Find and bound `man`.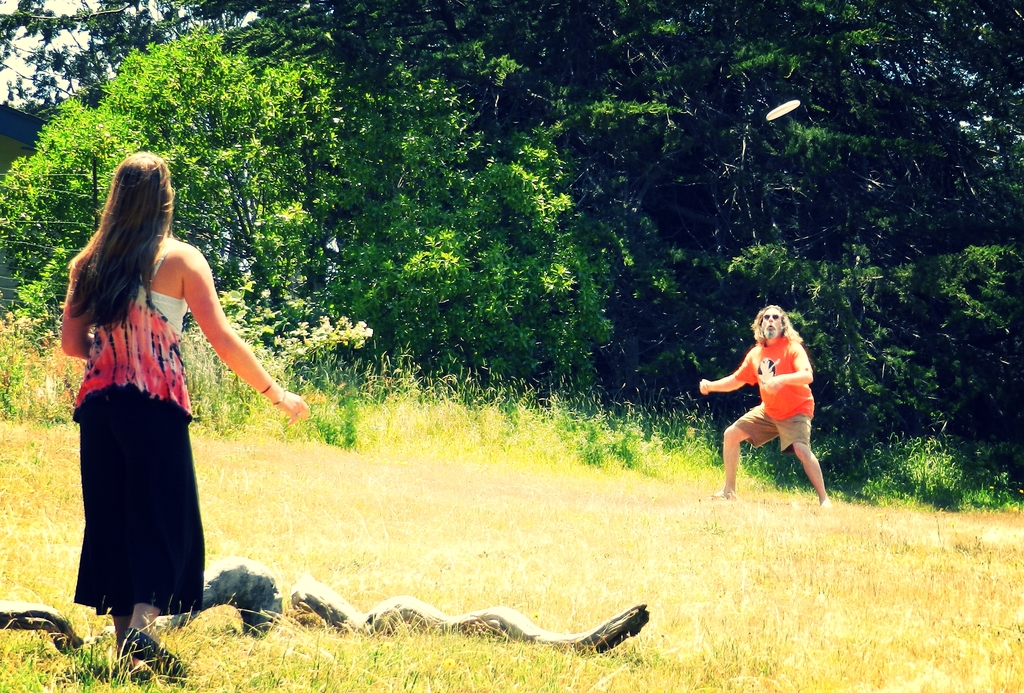
Bound: l=708, t=310, r=842, b=517.
